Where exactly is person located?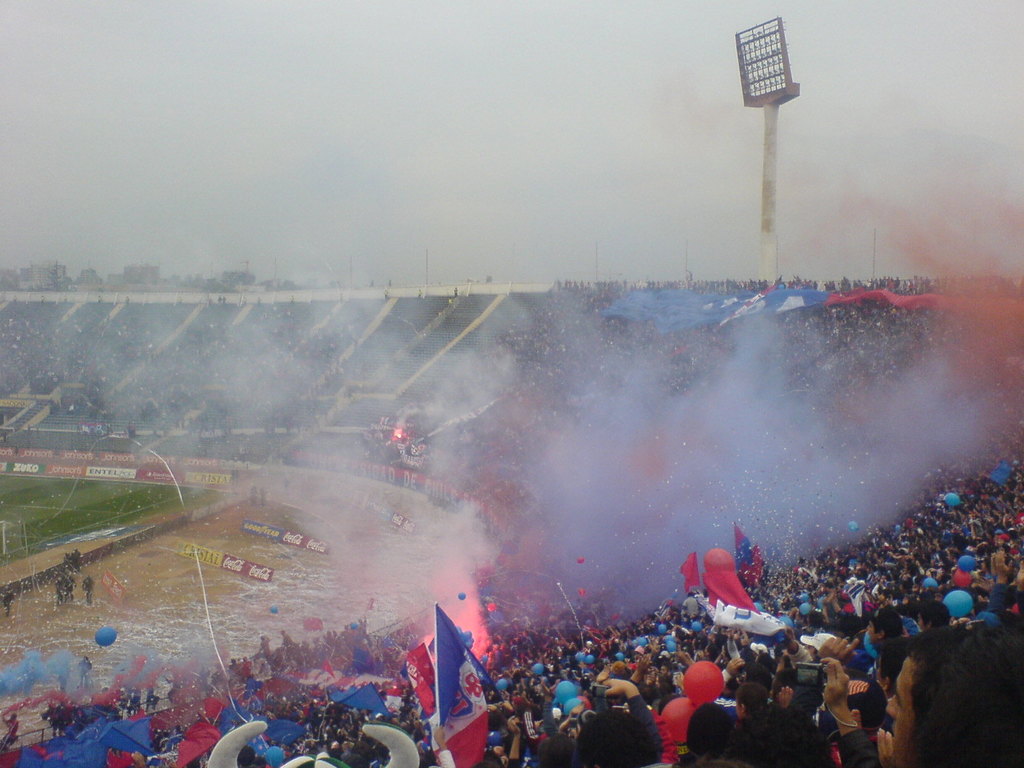
Its bounding box is detection(136, 280, 1023, 762).
